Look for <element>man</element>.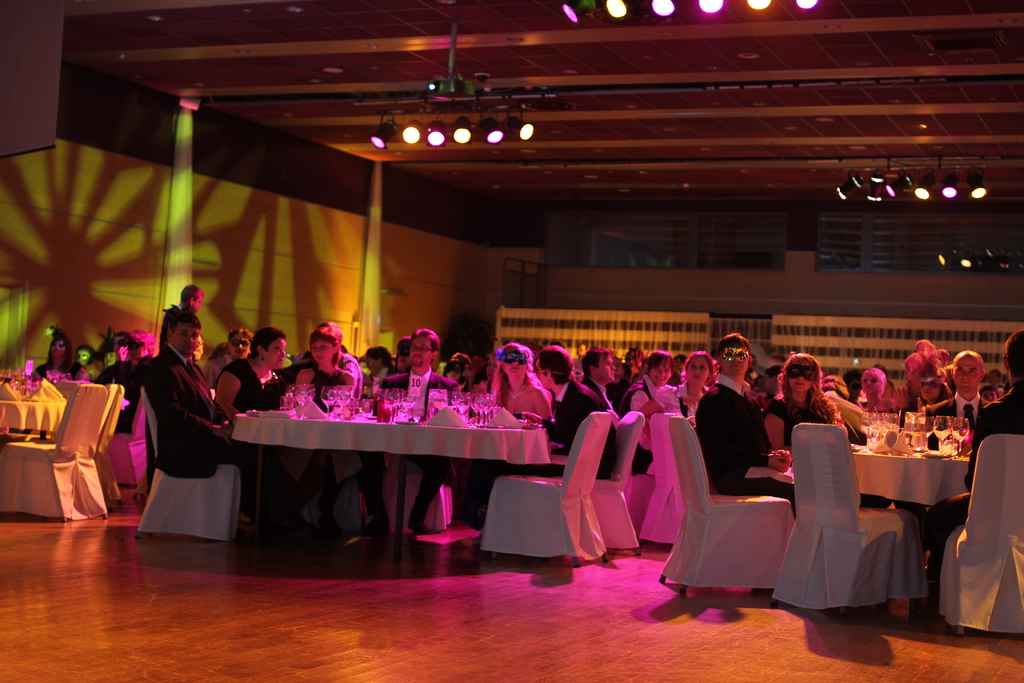
Found: 929 347 991 472.
